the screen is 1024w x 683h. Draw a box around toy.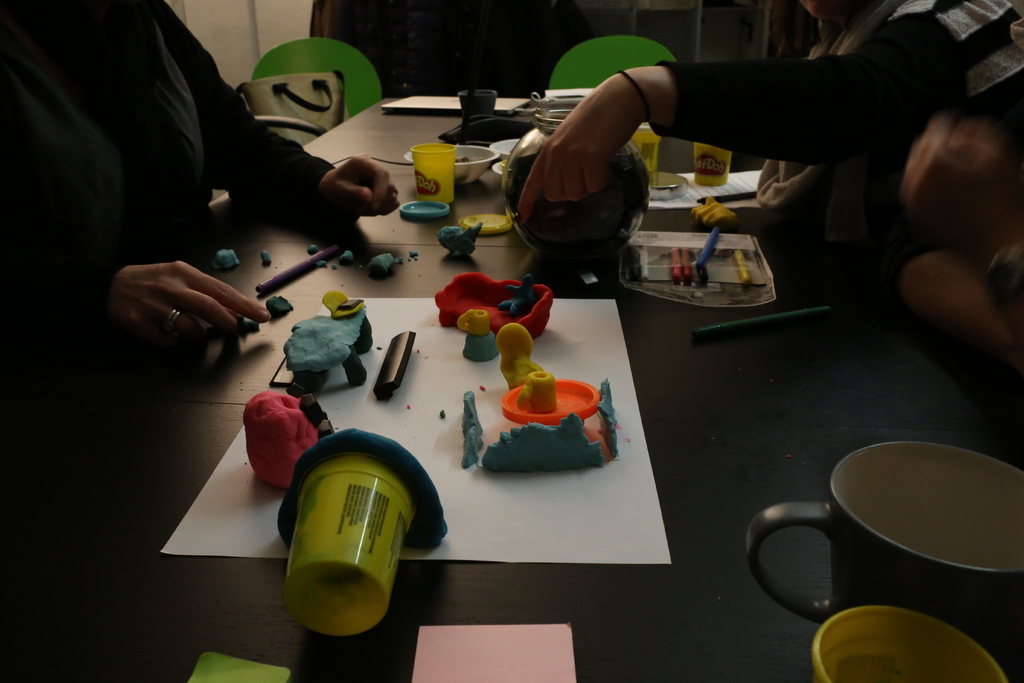
bbox=(280, 290, 380, 383).
